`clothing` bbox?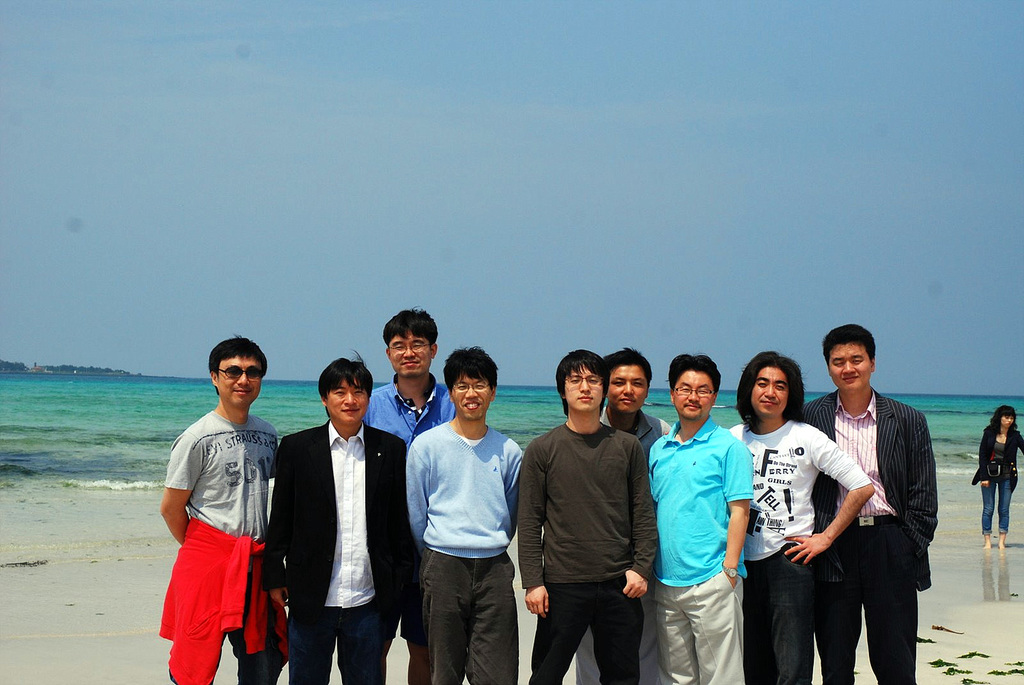
x1=263 y1=413 x2=414 y2=684
